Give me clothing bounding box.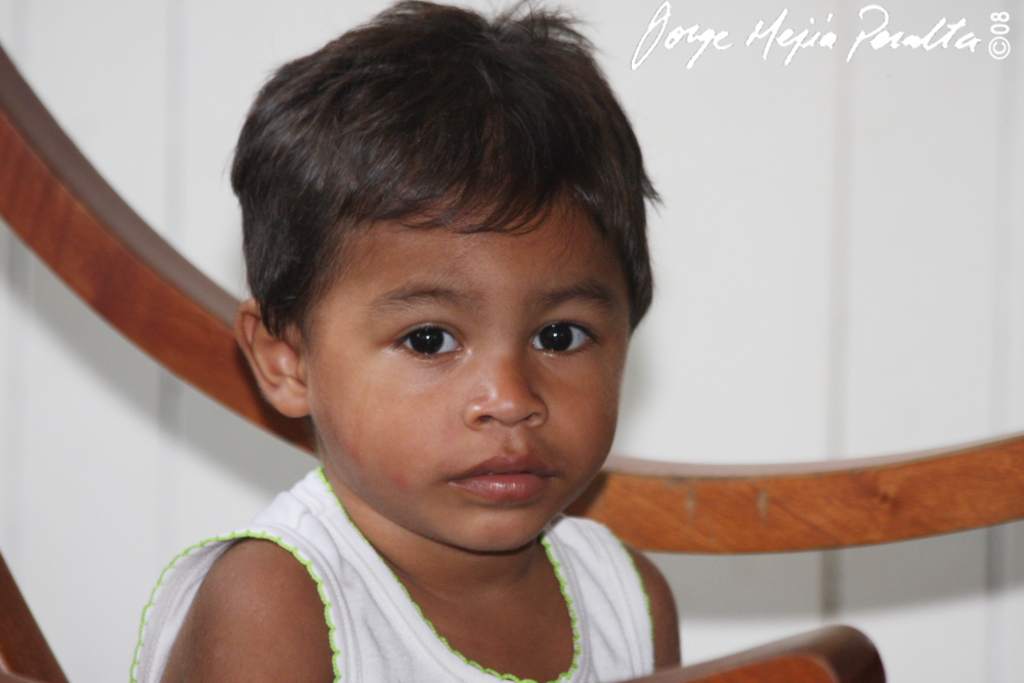
(130, 464, 655, 682).
